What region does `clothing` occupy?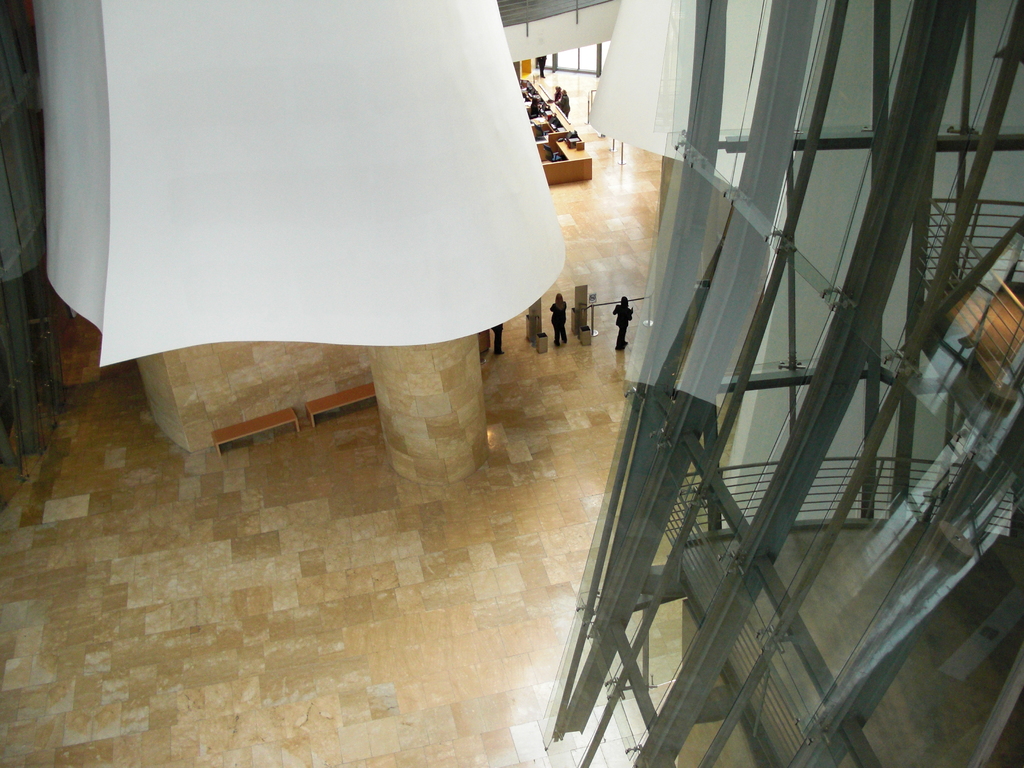
{"x1": 550, "y1": 302, "x2": 569, "y2": 346}.
